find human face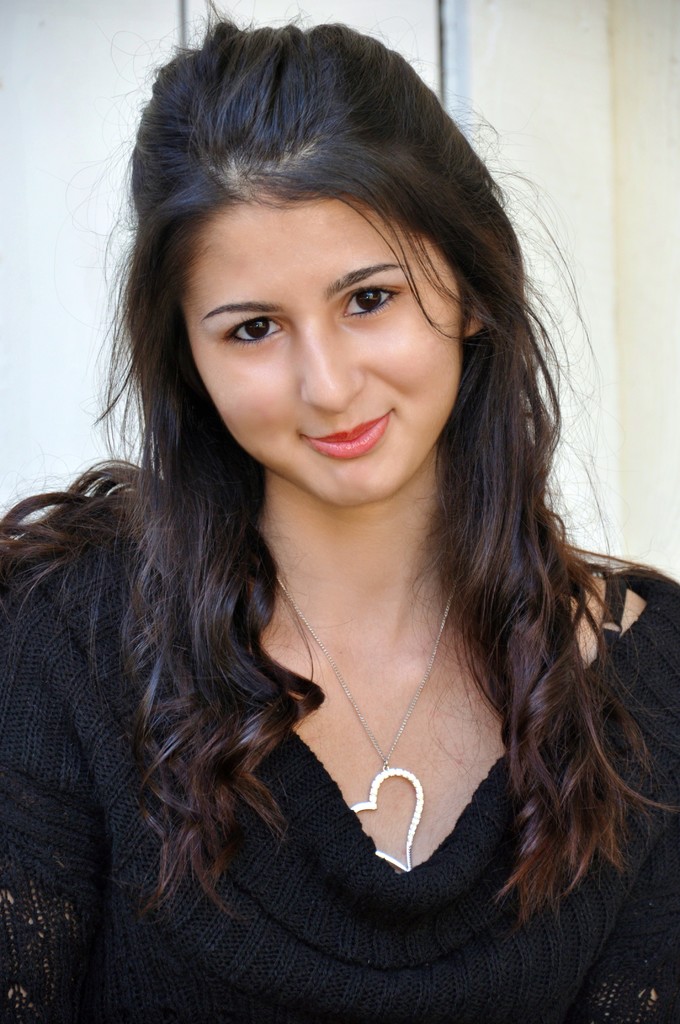
pyautogui.locateOnScreen(180, 189, 458, 506)
